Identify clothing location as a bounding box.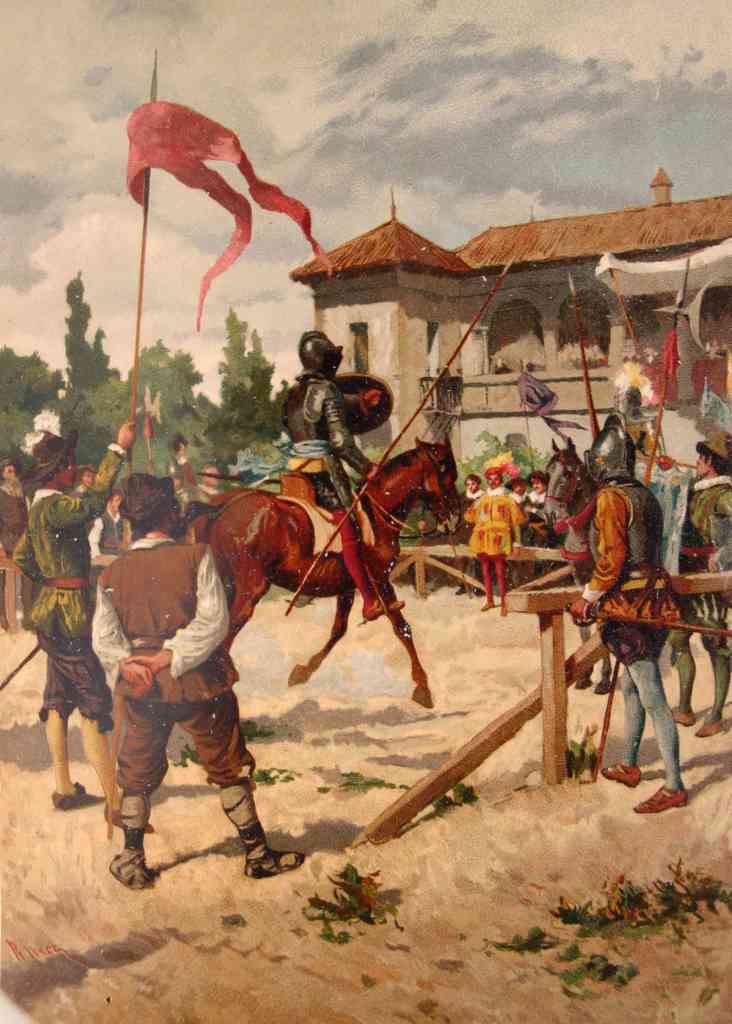
Rect(167, 460, 199, 504).
